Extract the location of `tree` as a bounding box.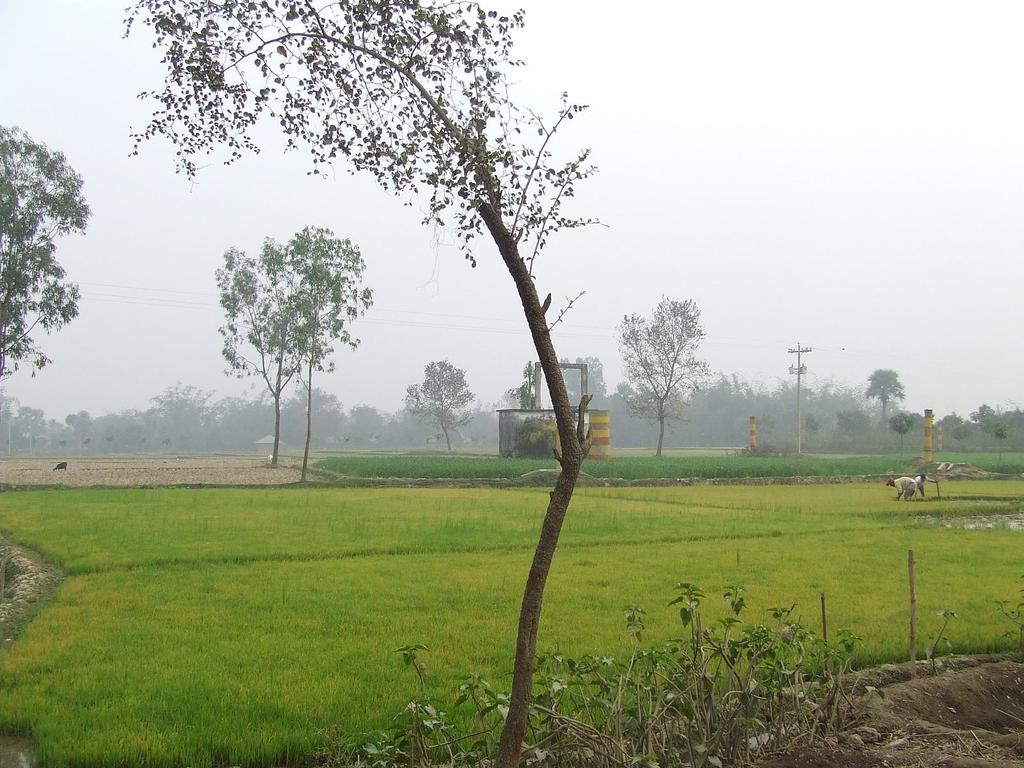
(left=861, top=361, right=908, bottom=420).
